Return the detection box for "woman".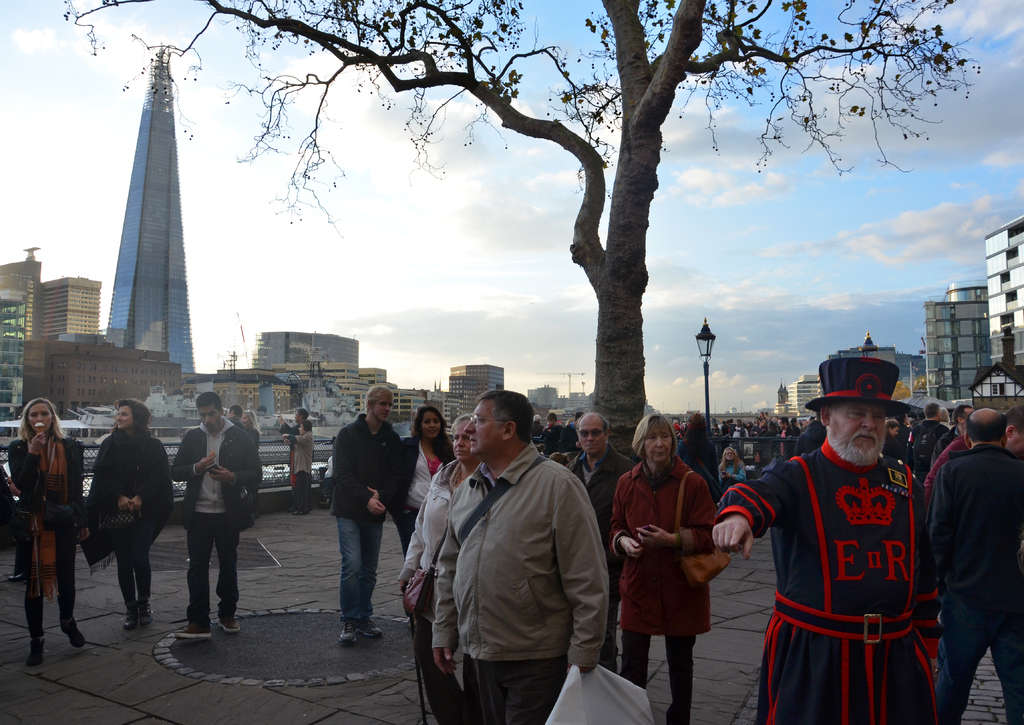
{"left": 8, "top": 388, "right": 91, "bottom": 662}.
